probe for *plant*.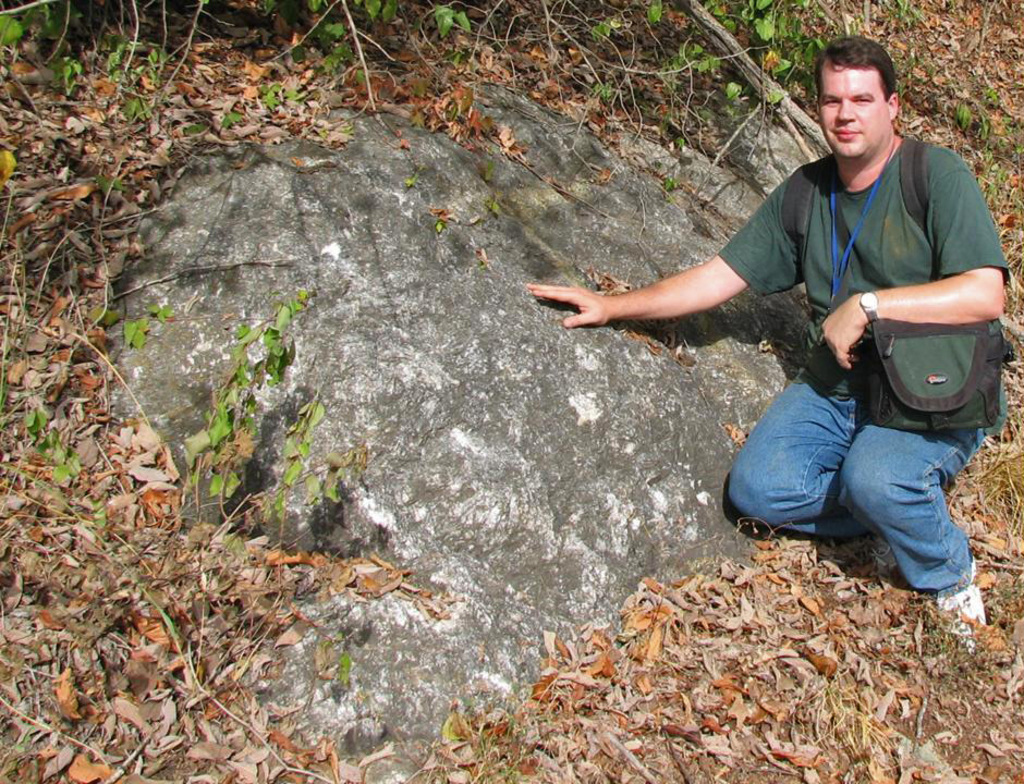
Probe result: {"left": 267, "top": 72, "right": 307, "bottom": 114}.
